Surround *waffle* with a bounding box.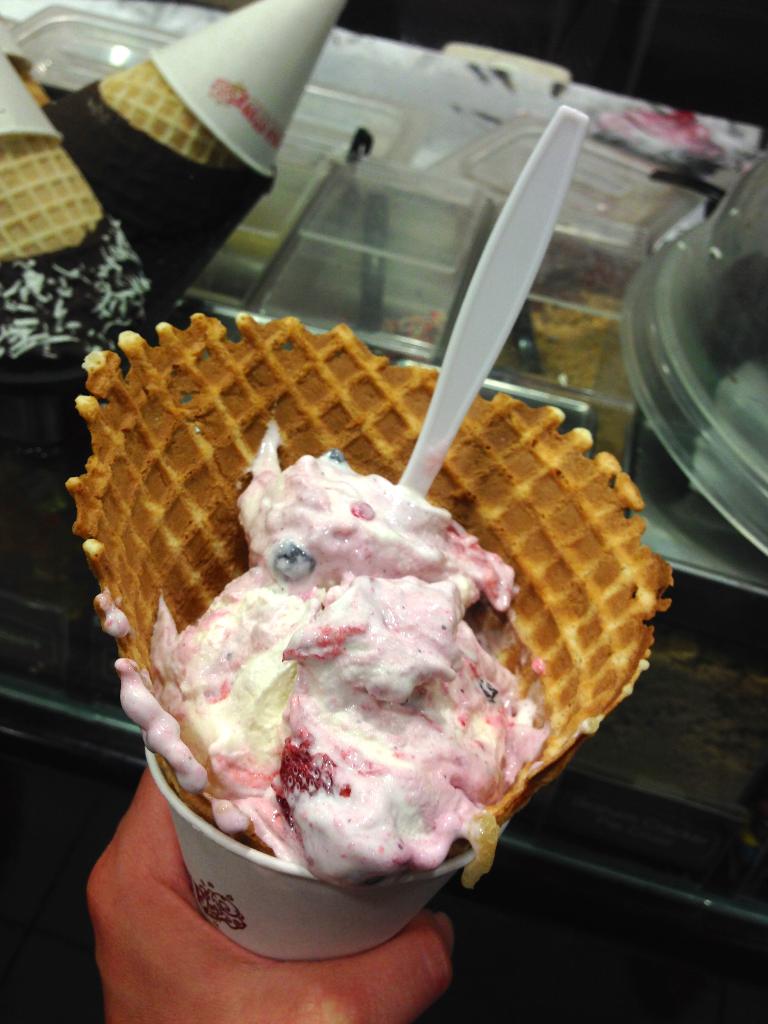
l=0, t=136, r=108, b=264.
